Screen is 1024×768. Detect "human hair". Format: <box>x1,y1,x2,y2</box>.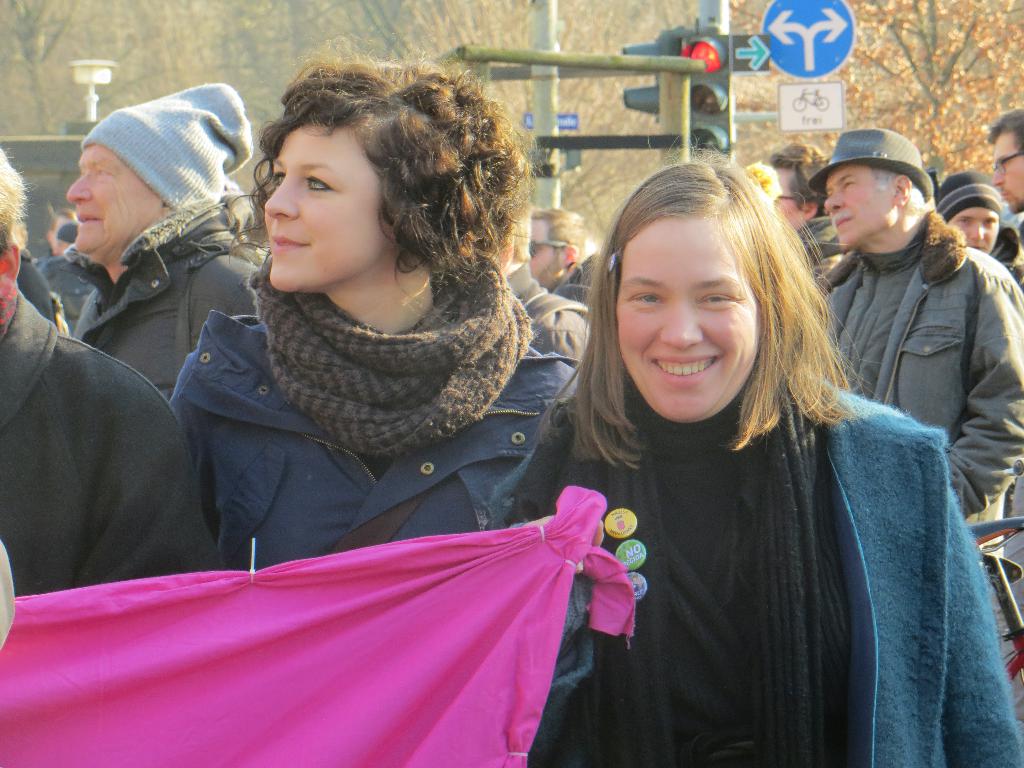
<box>764,140,831,213</box>.
